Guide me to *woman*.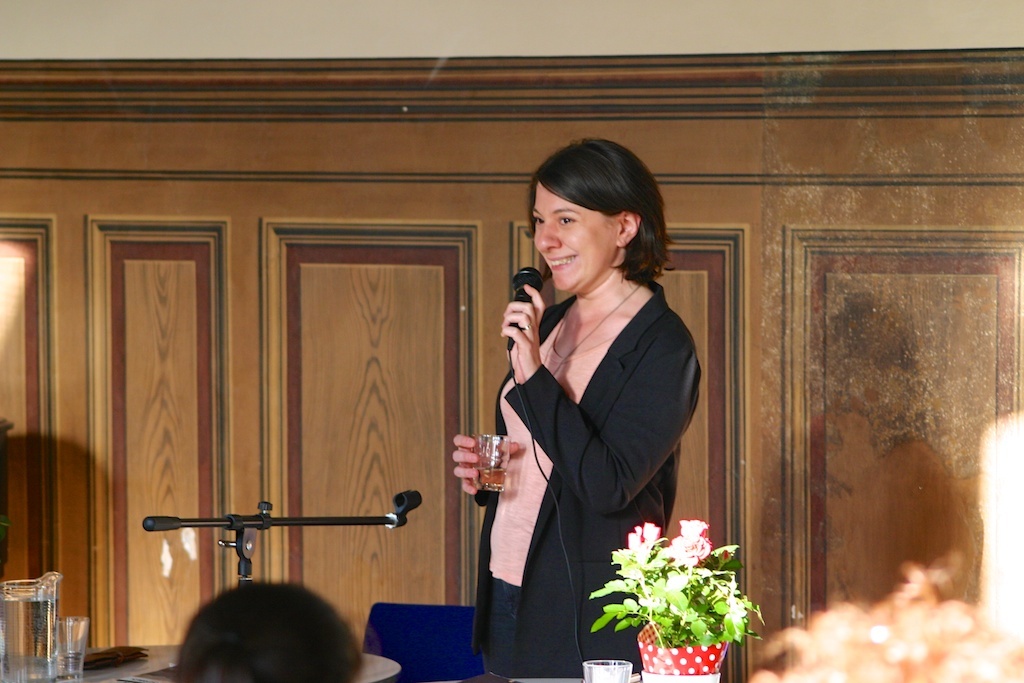
Guidance: pyautogui.locateOnScreen(474, 152, 702, 665).
